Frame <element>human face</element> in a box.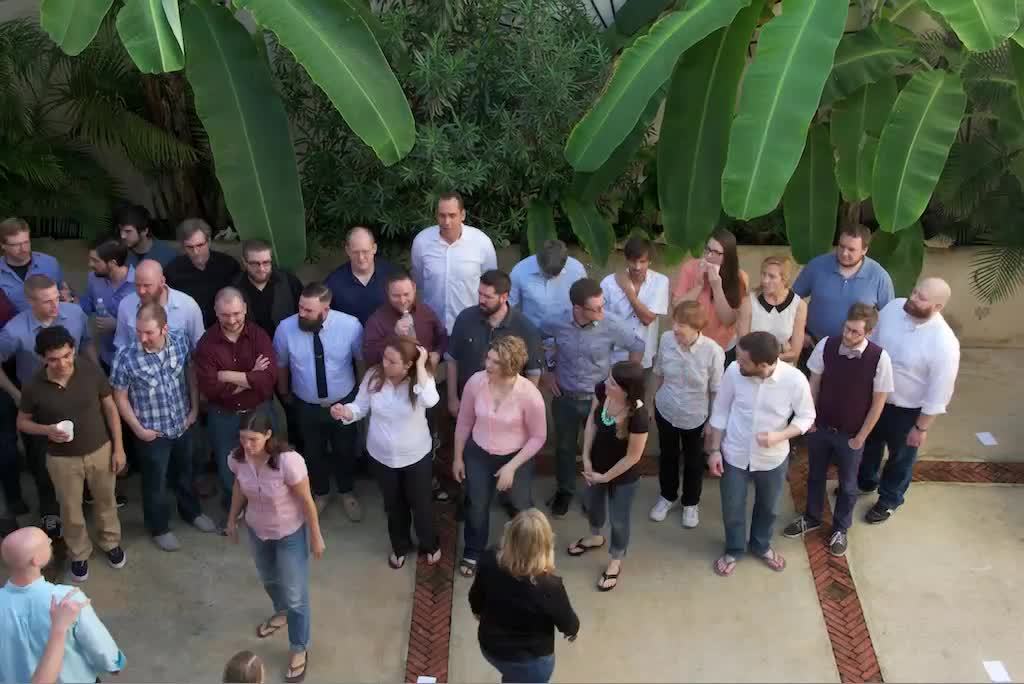
Rect(601, 368, 629, 397).
